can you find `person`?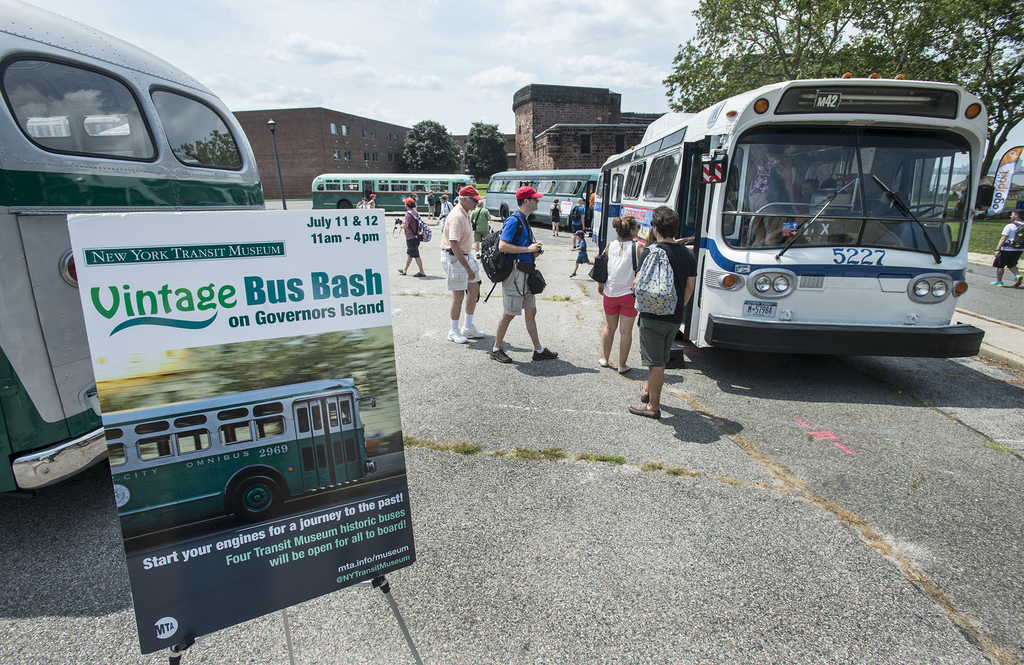
Yes, bounding box: left=572, top=235, right=598, bottom=274.
